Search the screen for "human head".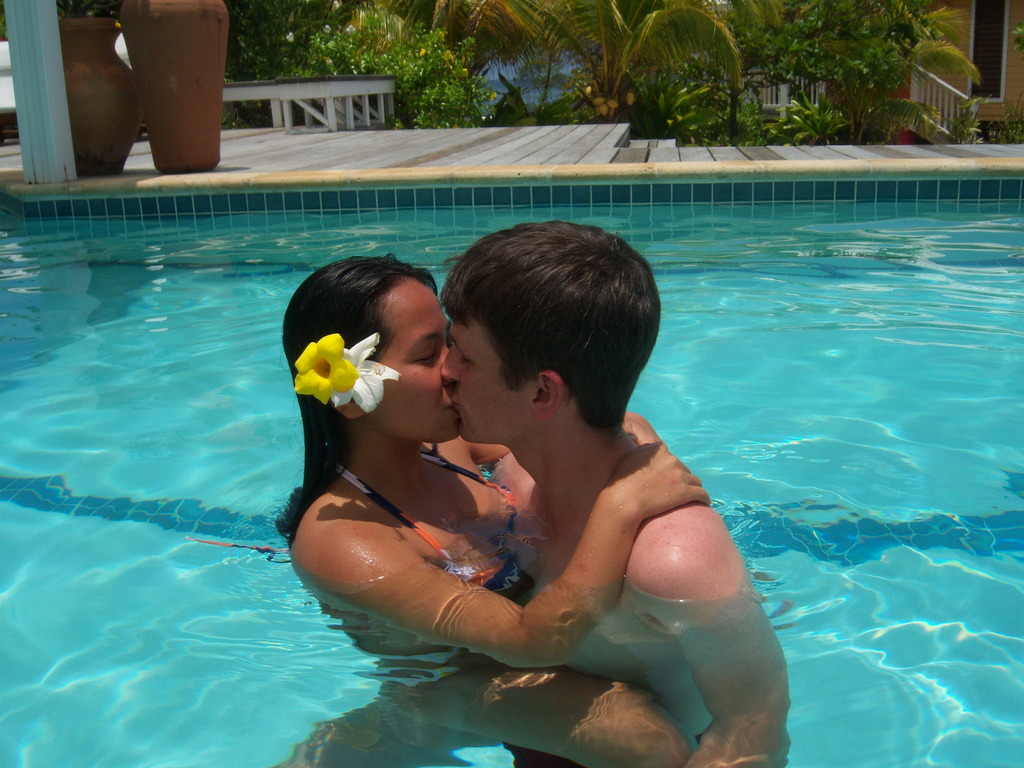
Found at bbox(412, 216, 682, 476).
